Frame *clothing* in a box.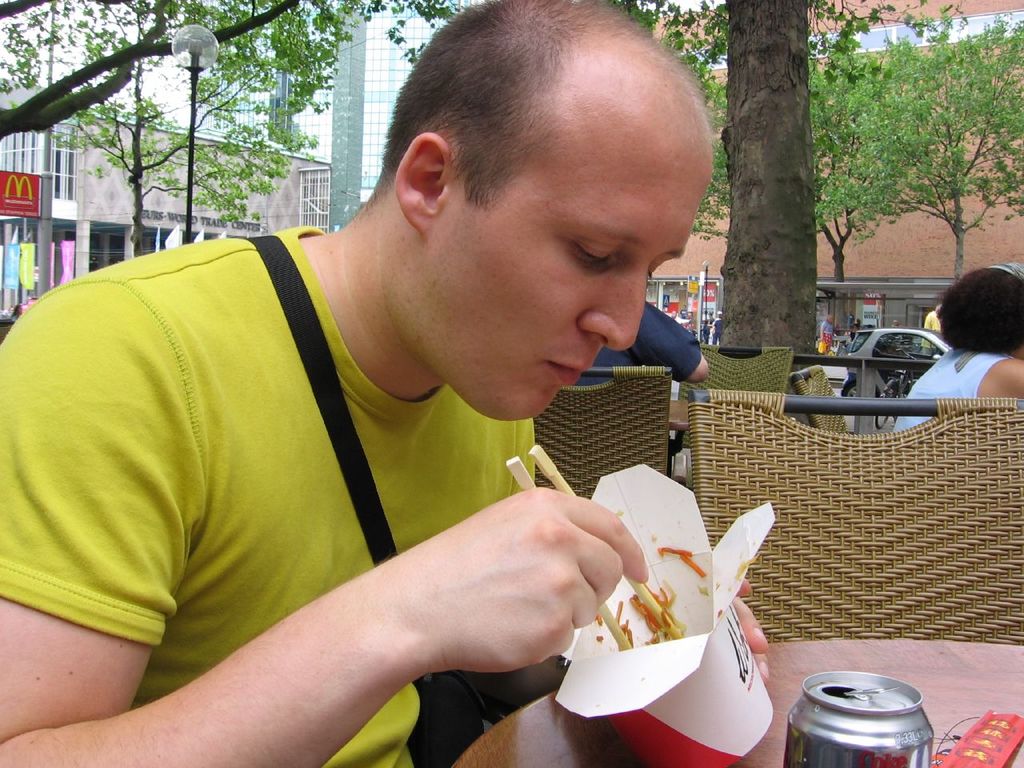
l=27, t=187, r=766, b=765.
